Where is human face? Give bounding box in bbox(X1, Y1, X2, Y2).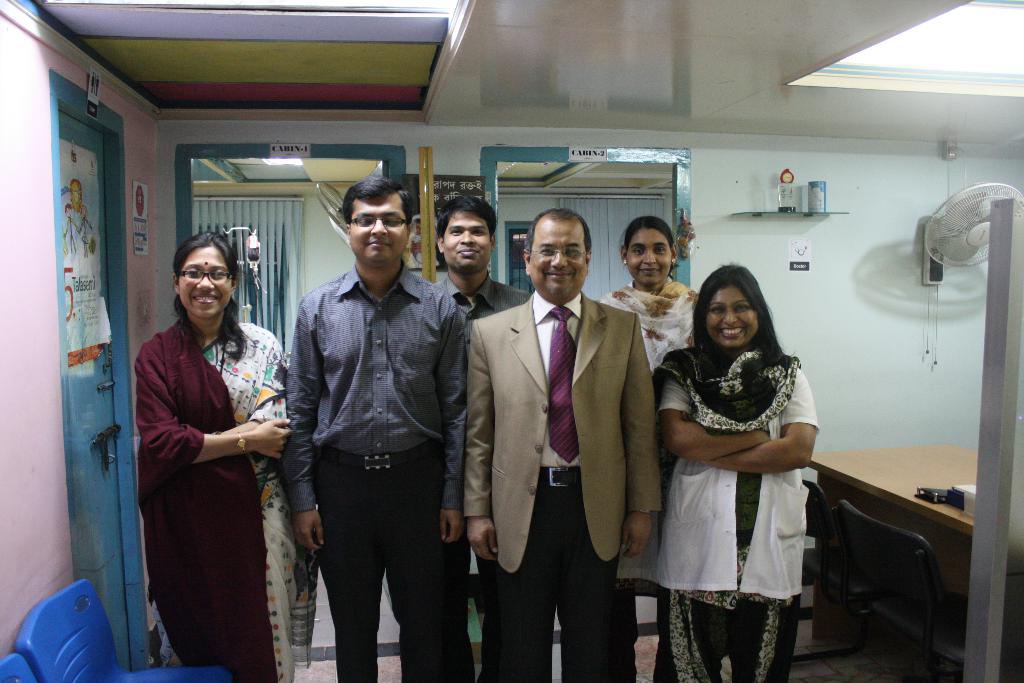
bbox(439, 213, 493, 272).
